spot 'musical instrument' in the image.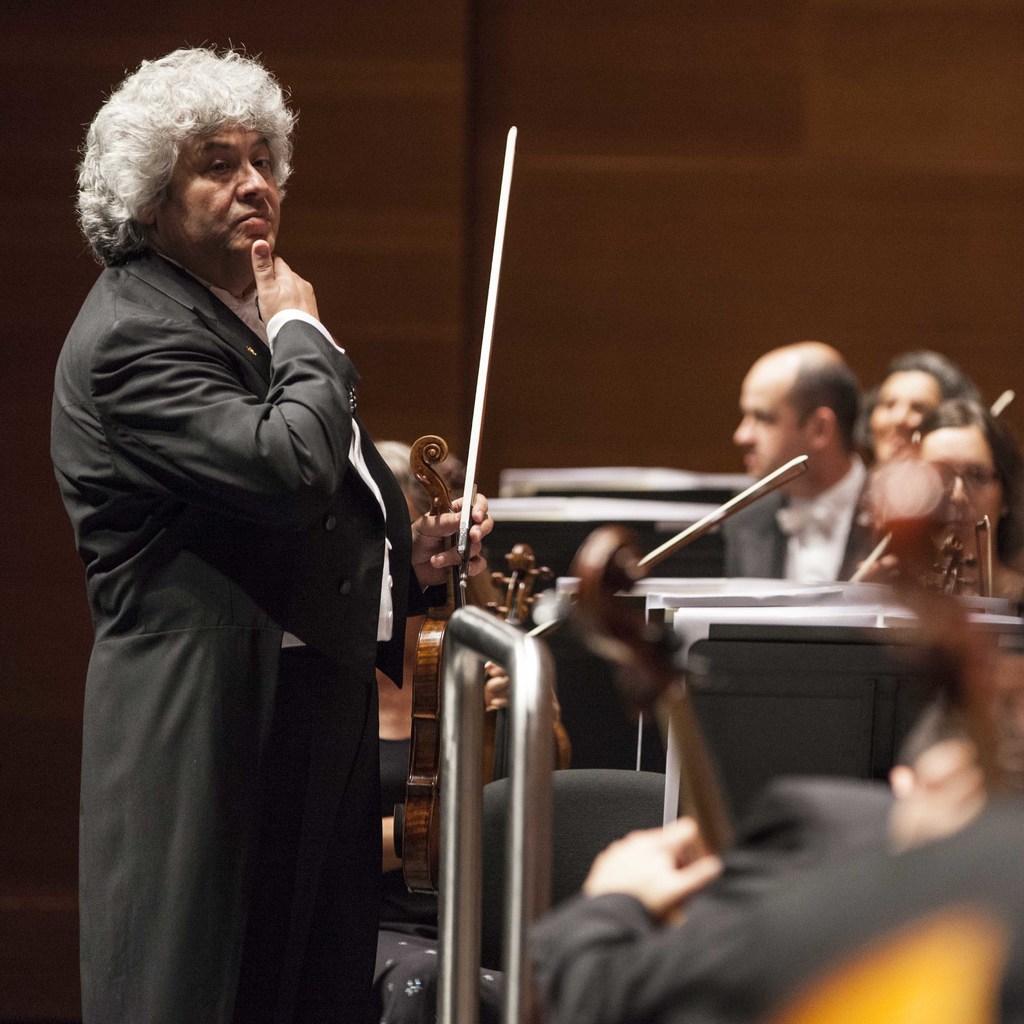
'musical instrument' found at 531:462:812:649.
